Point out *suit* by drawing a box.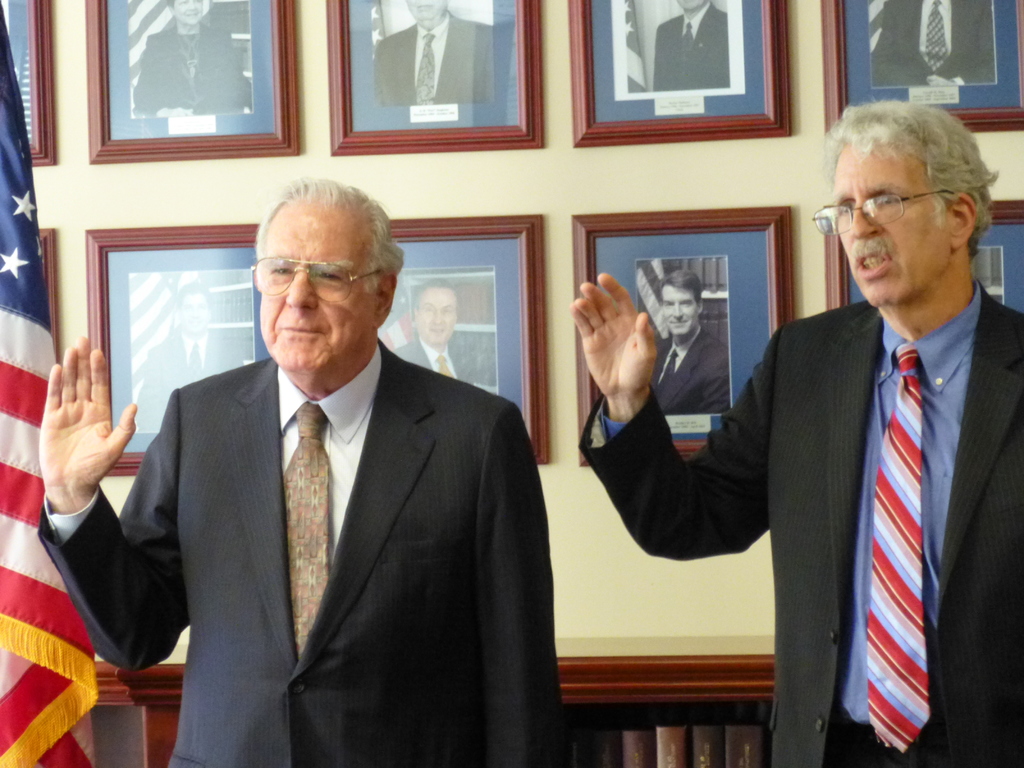
(371,12,495,103).
